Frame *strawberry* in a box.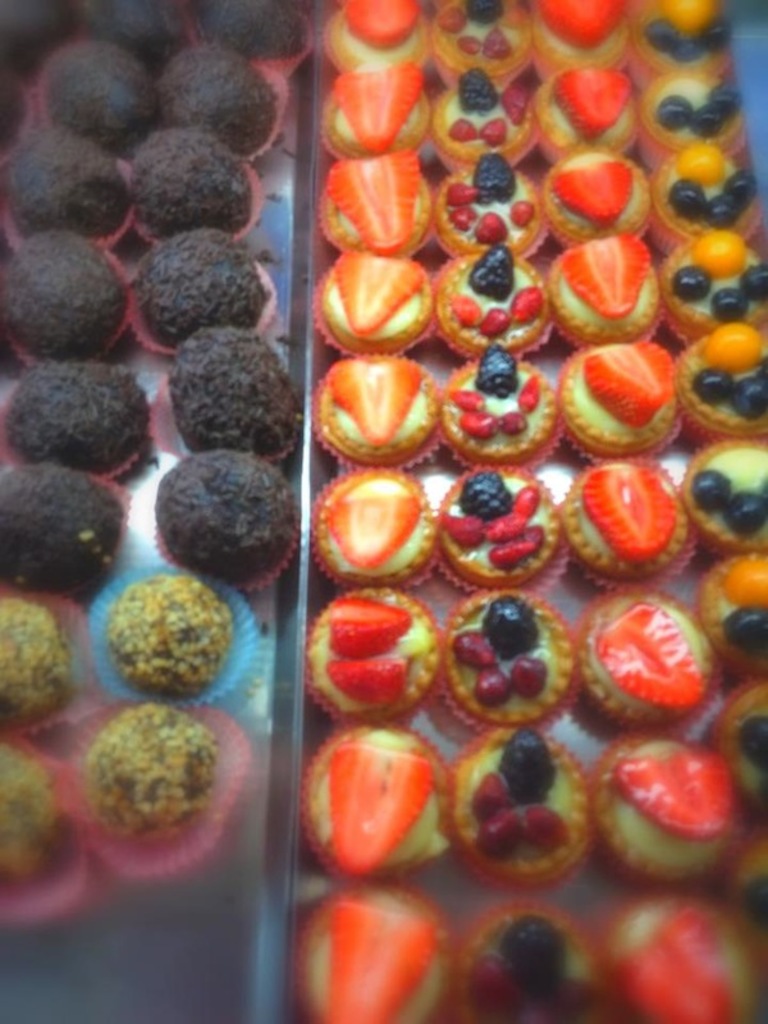
detection(324, 361, 424, 451).
